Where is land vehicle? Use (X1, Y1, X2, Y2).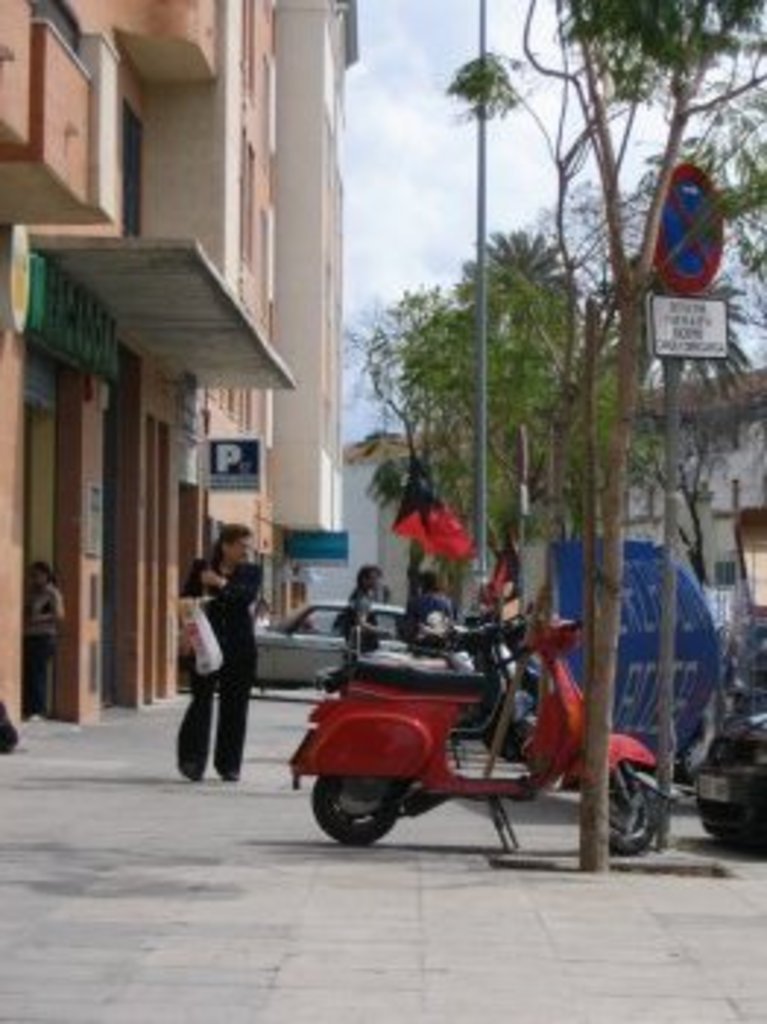
(255, 609, 474, 679).
